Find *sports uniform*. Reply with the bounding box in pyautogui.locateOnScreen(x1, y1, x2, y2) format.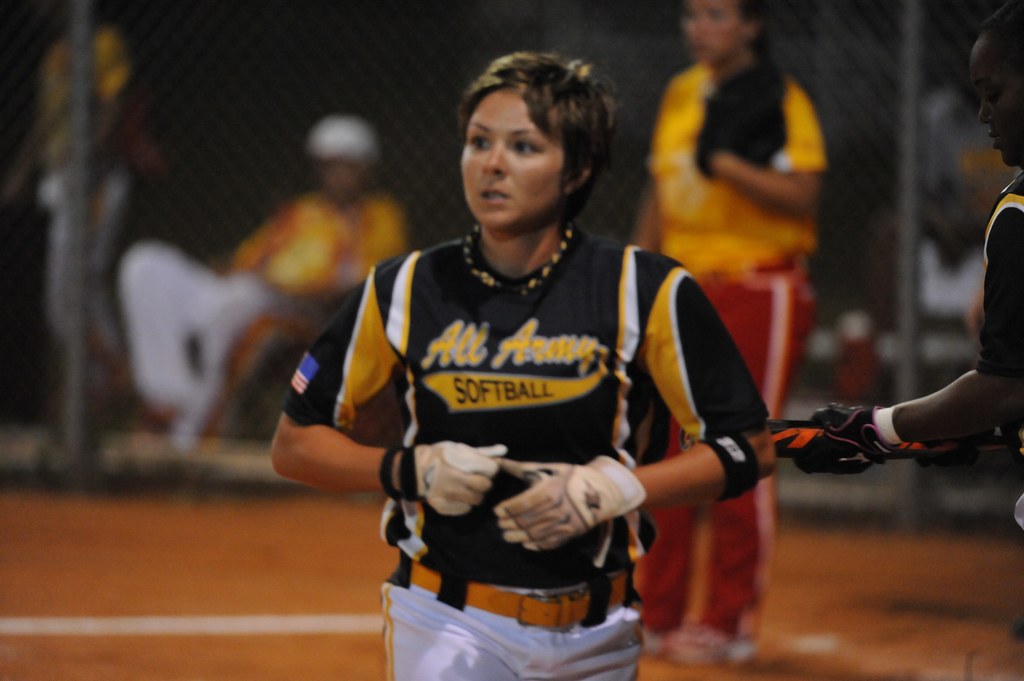
pyautogui.locateOnScreen(35, 38, 147, 392).
